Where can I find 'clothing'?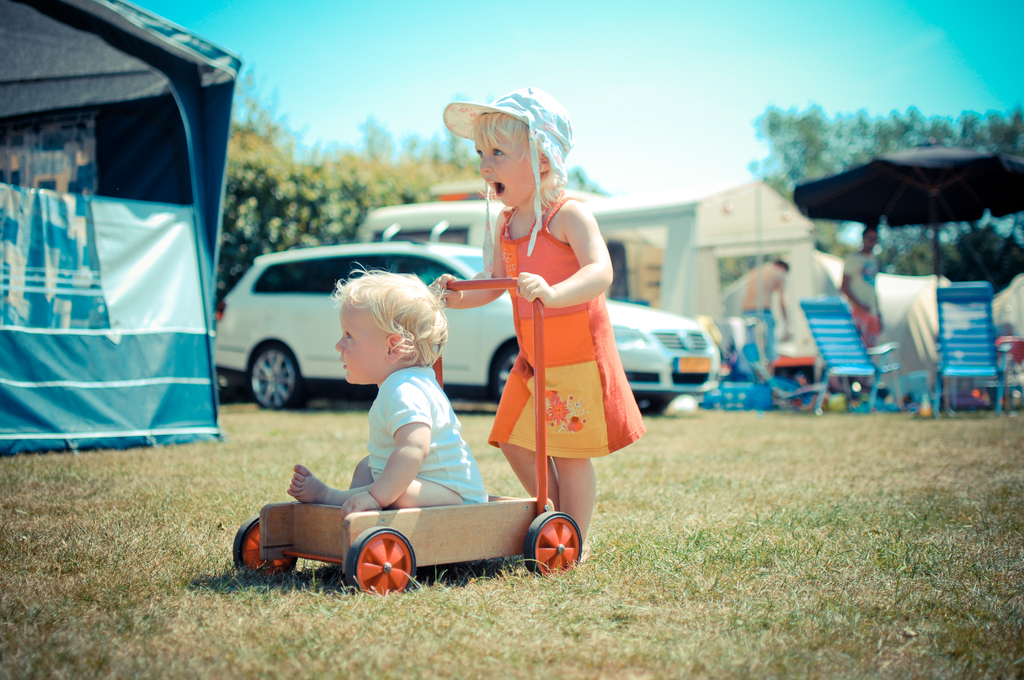
You can find it at box(364, 369, 491, 512).
